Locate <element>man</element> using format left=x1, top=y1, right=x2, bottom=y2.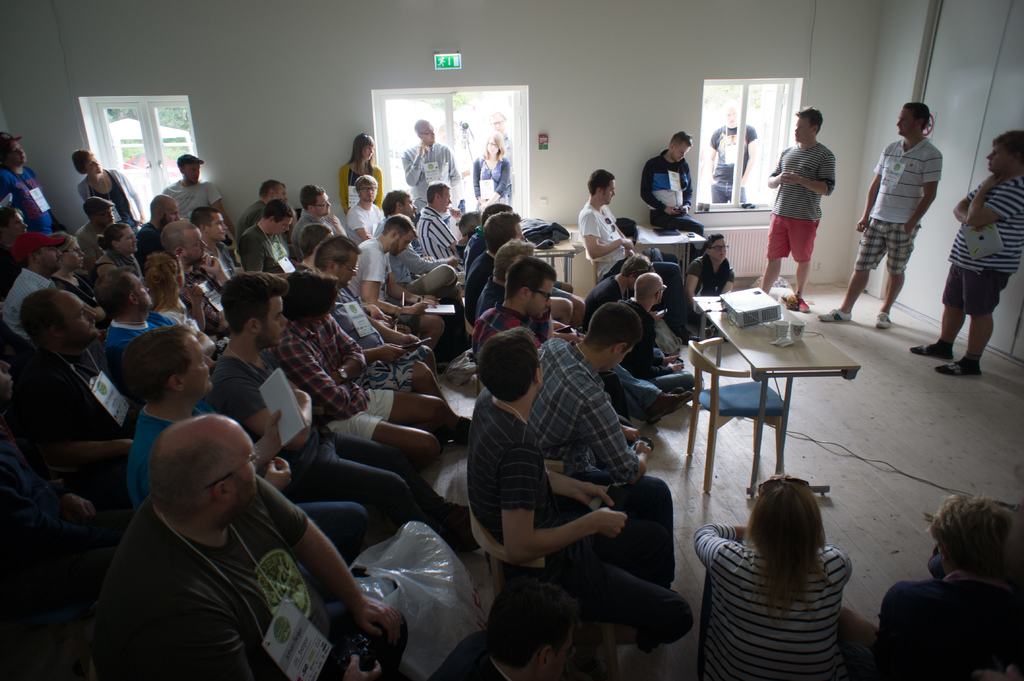
left=576, top=166, right=702, bottom=344.
